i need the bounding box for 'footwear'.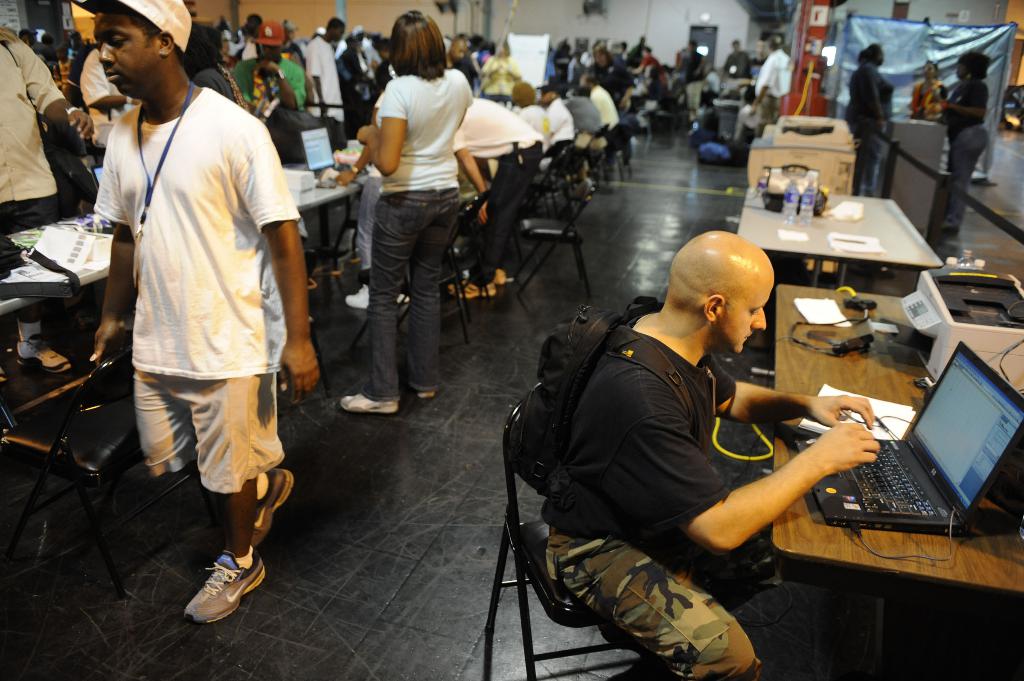
Here it is: <bbox>453, 282, 495, 298</bbox>.
